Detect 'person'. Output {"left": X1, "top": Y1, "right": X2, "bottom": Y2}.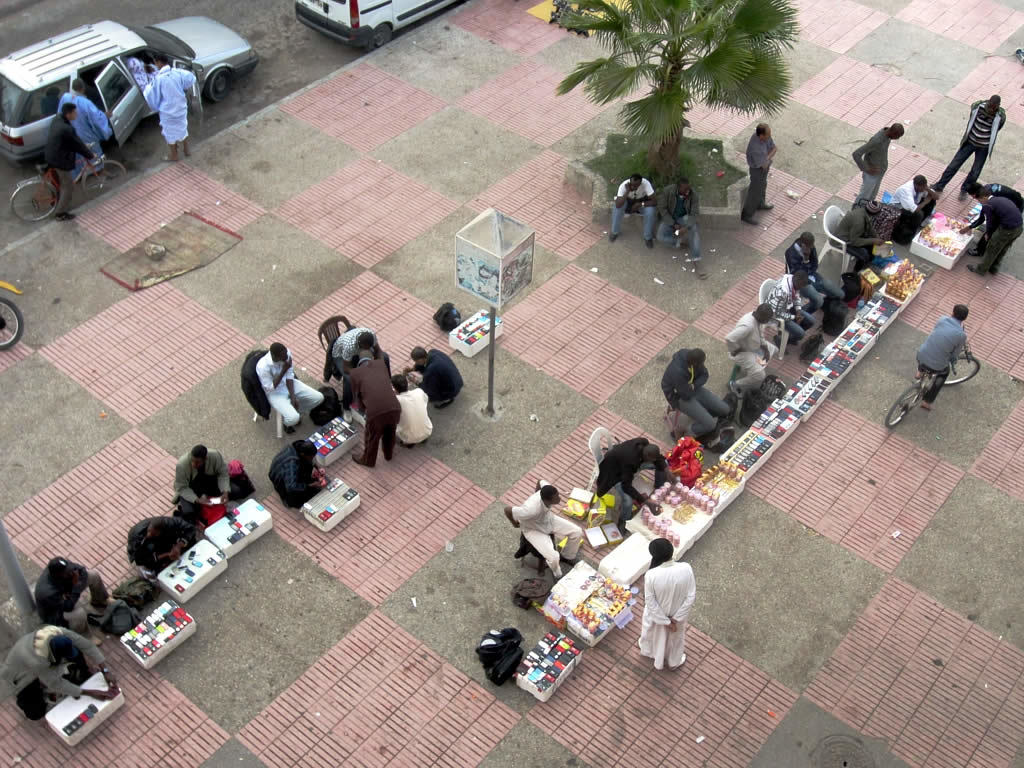
{"left": 33, "top": 554, "right": 111, "bottom": 632}.
